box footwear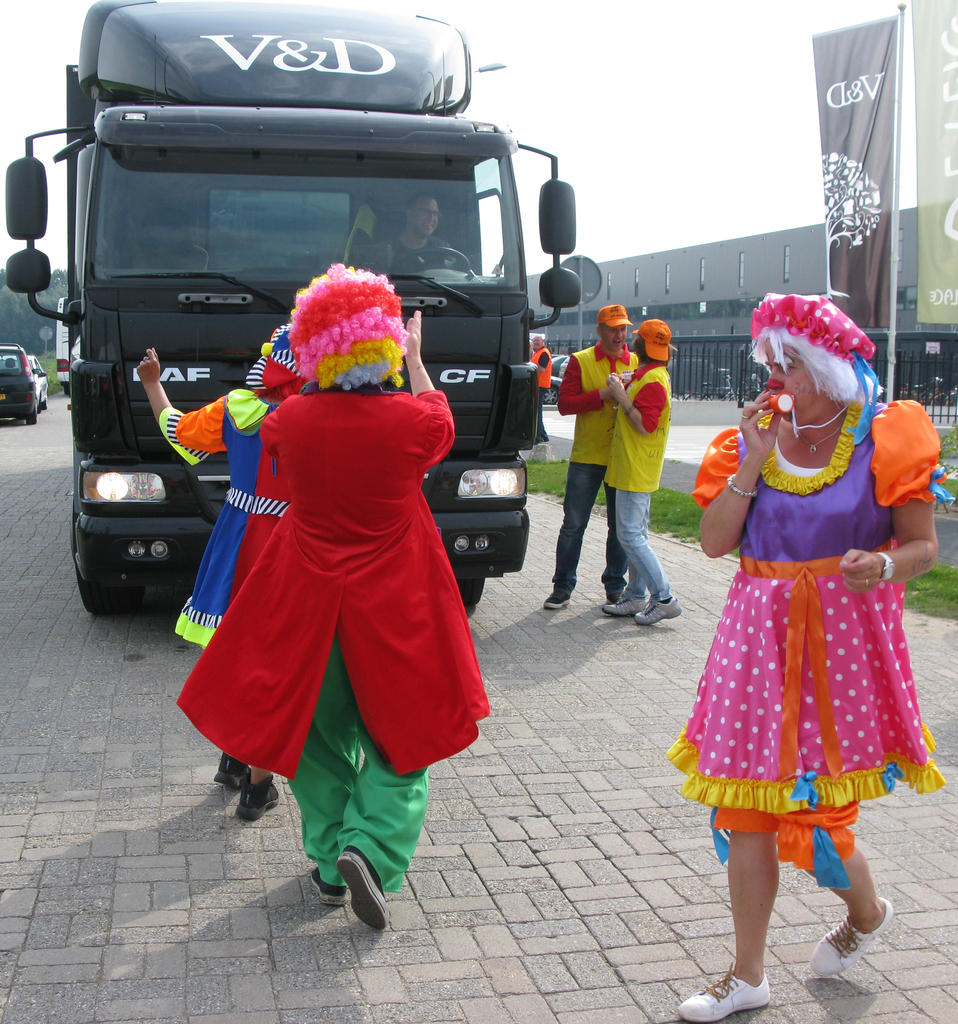
select_region(602, 588, 649, 619)
